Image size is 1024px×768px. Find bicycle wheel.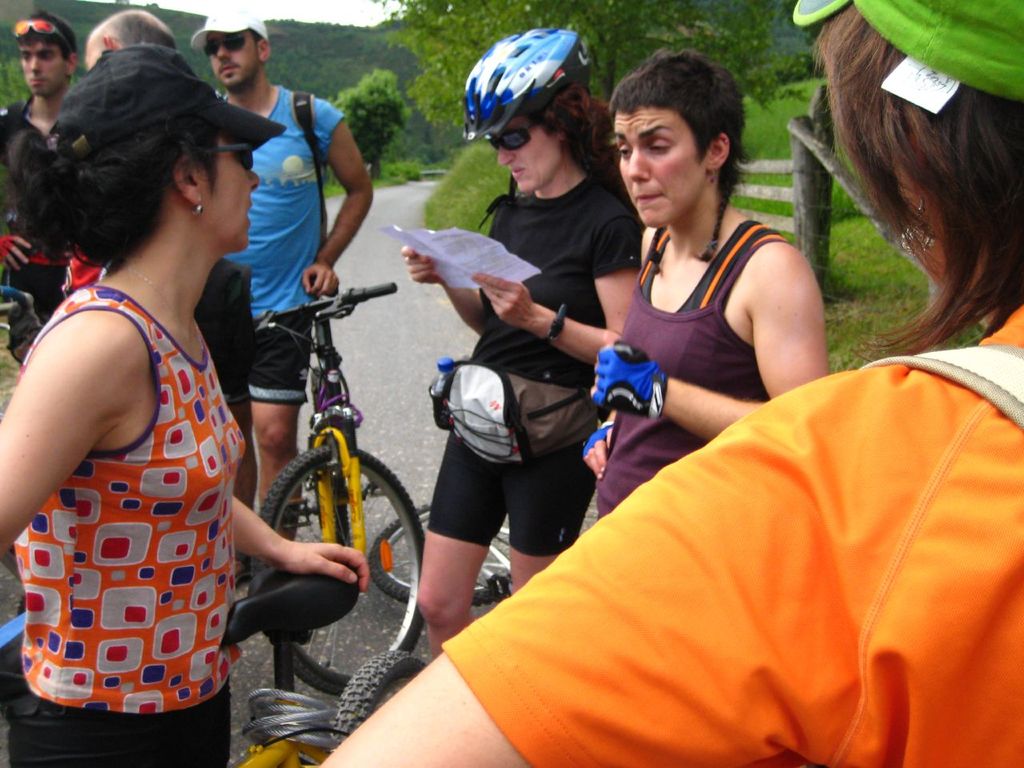
crop(258, 441, 426, 699).
